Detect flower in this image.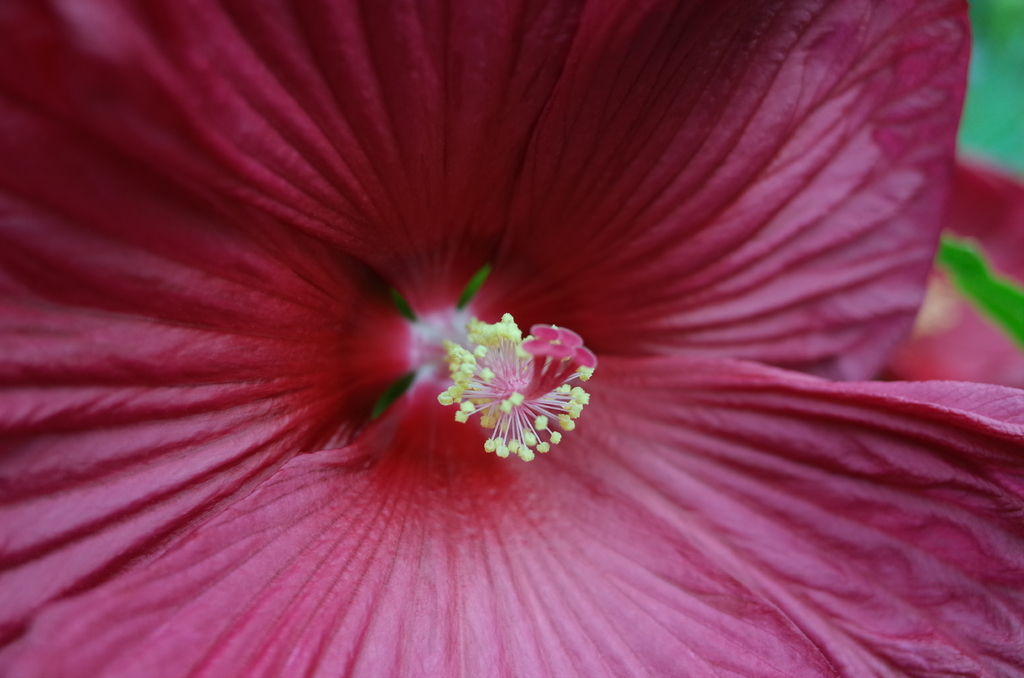
Detection: pyautogui.locateOnScreen(4, 29, 1020, 650).
